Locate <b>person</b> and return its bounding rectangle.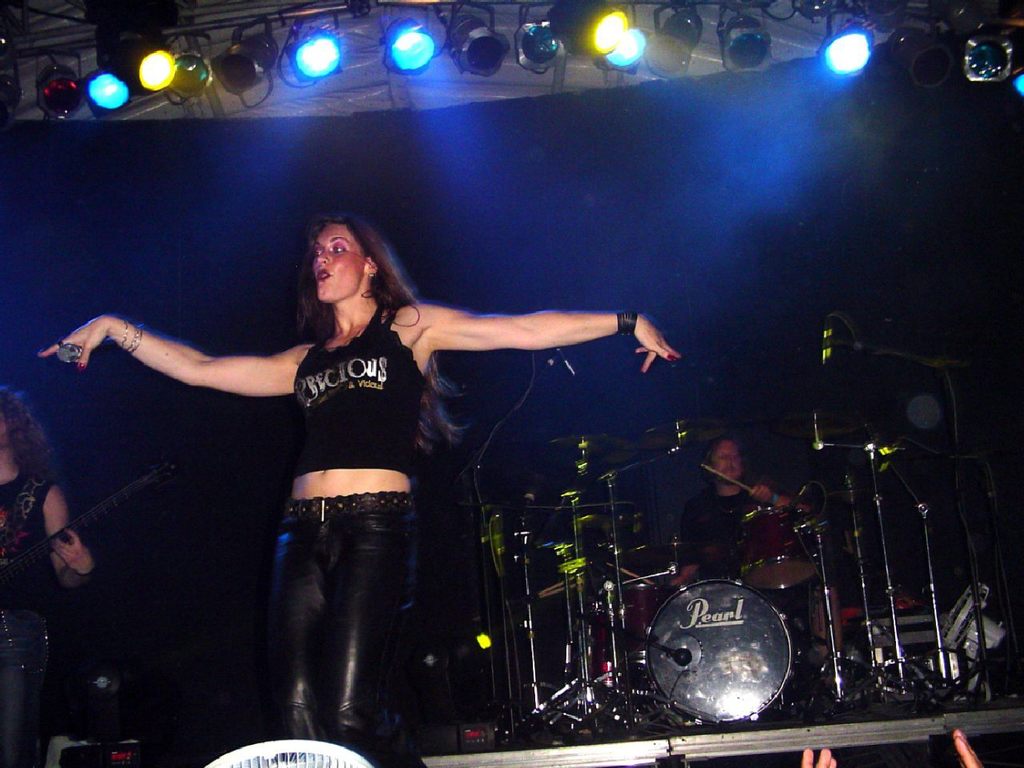
x1=670 y1=430 x2=823 y2=598.
